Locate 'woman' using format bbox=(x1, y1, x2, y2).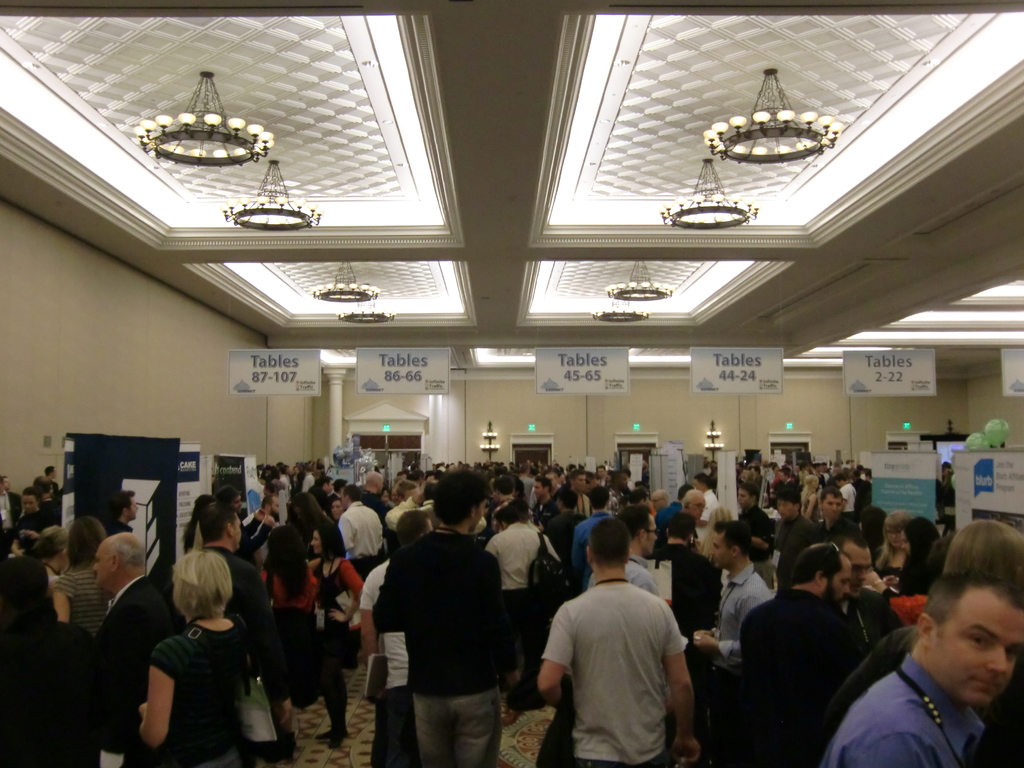
bbox=(699, 502, 735, 563).
